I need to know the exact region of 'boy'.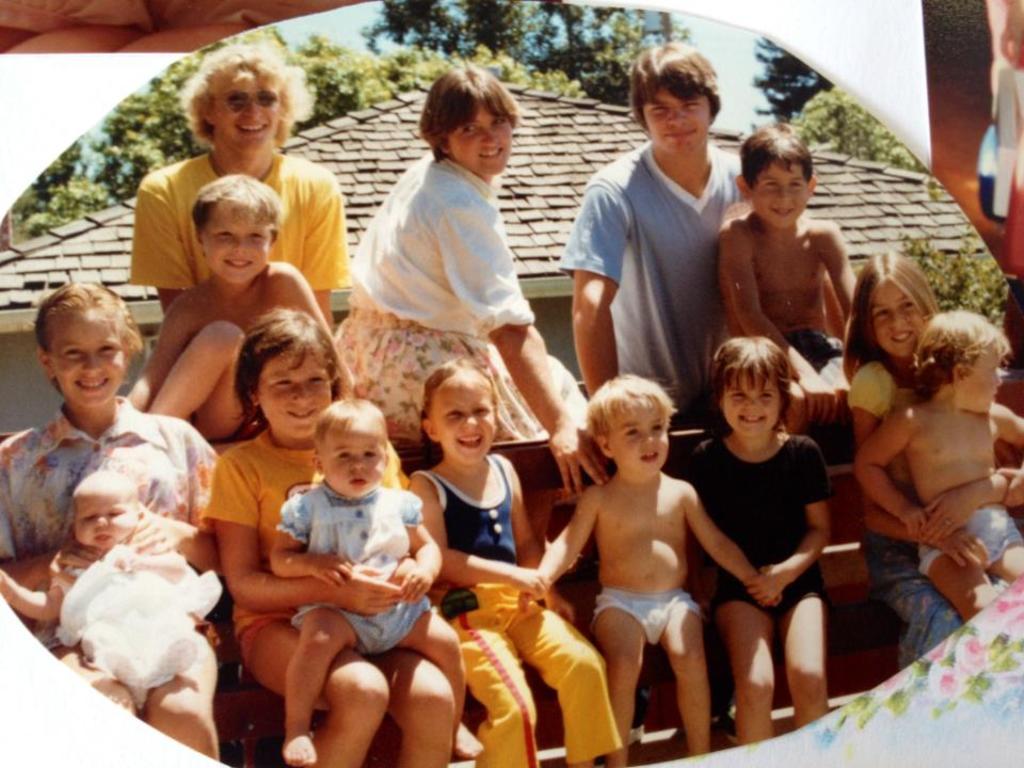
Region: (left=723, top=129, right=859, bottom=436).
